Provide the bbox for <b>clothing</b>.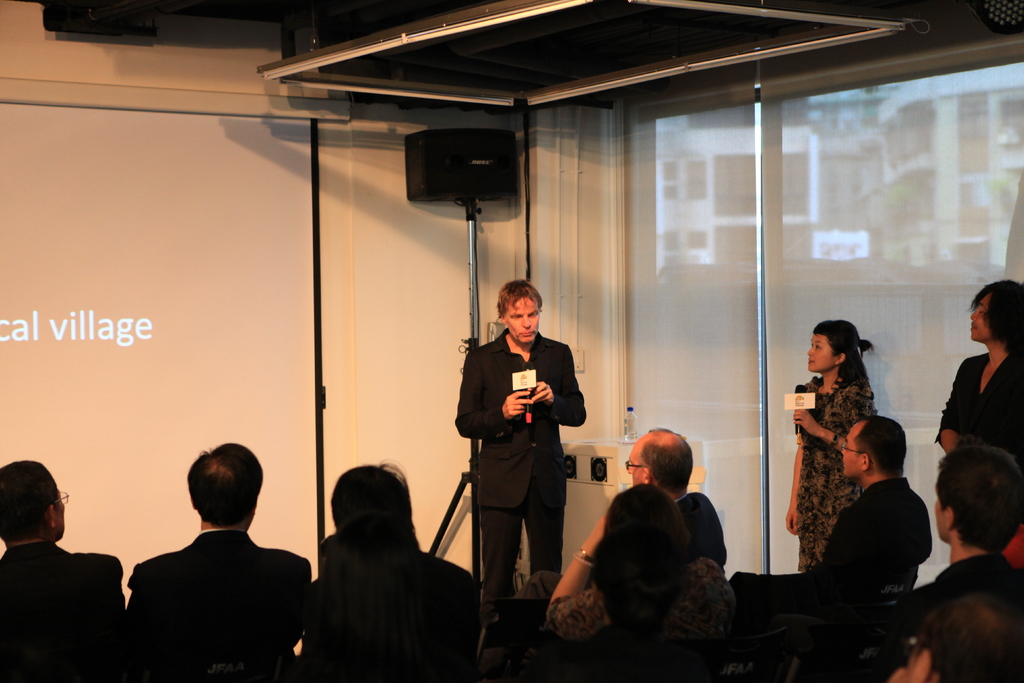
l=0, t=539, r=124, b=682.
